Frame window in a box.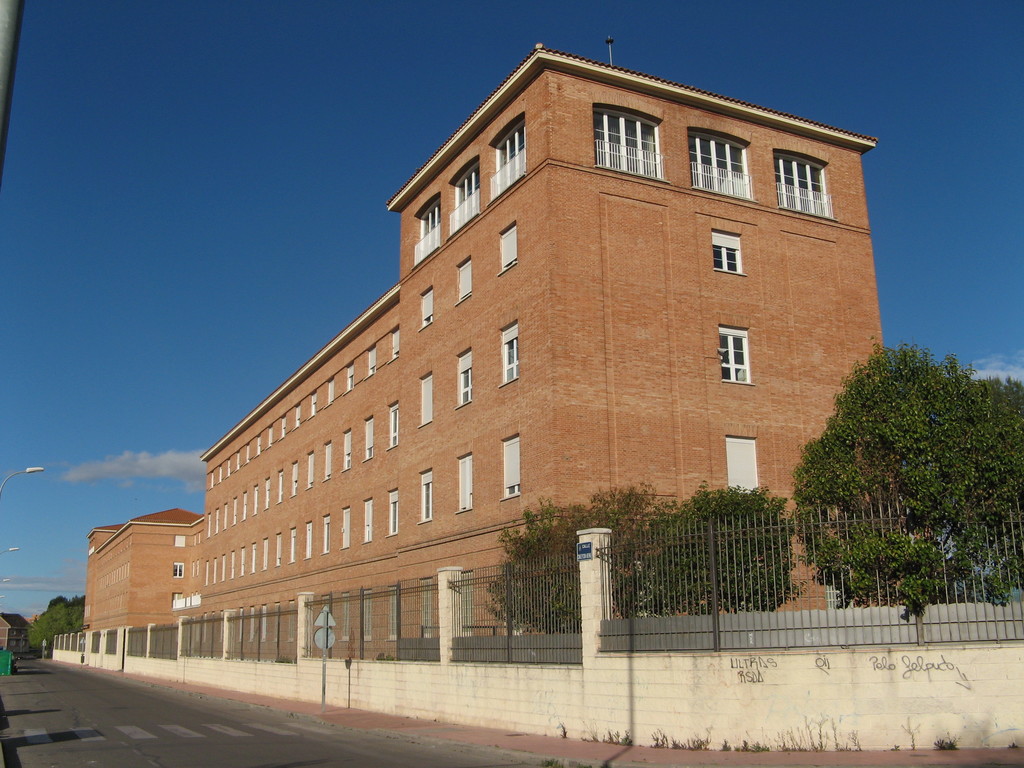
select_region(233, 499, 238, 524).
